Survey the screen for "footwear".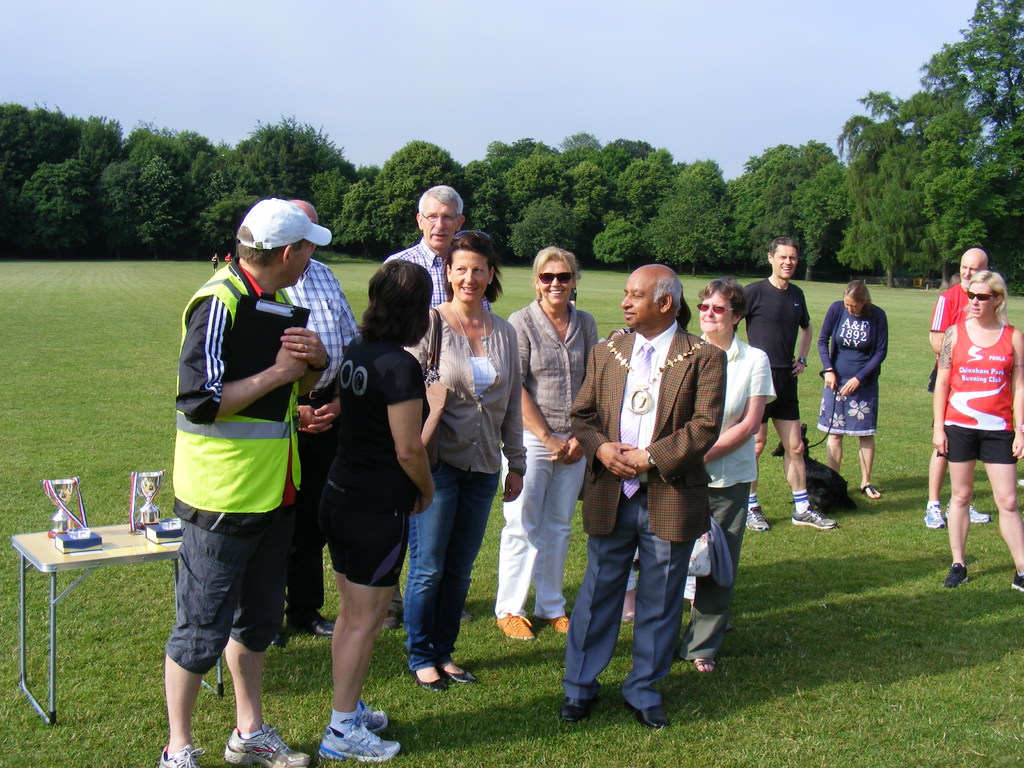
Survey found: region(161, 746, 202, 767).
